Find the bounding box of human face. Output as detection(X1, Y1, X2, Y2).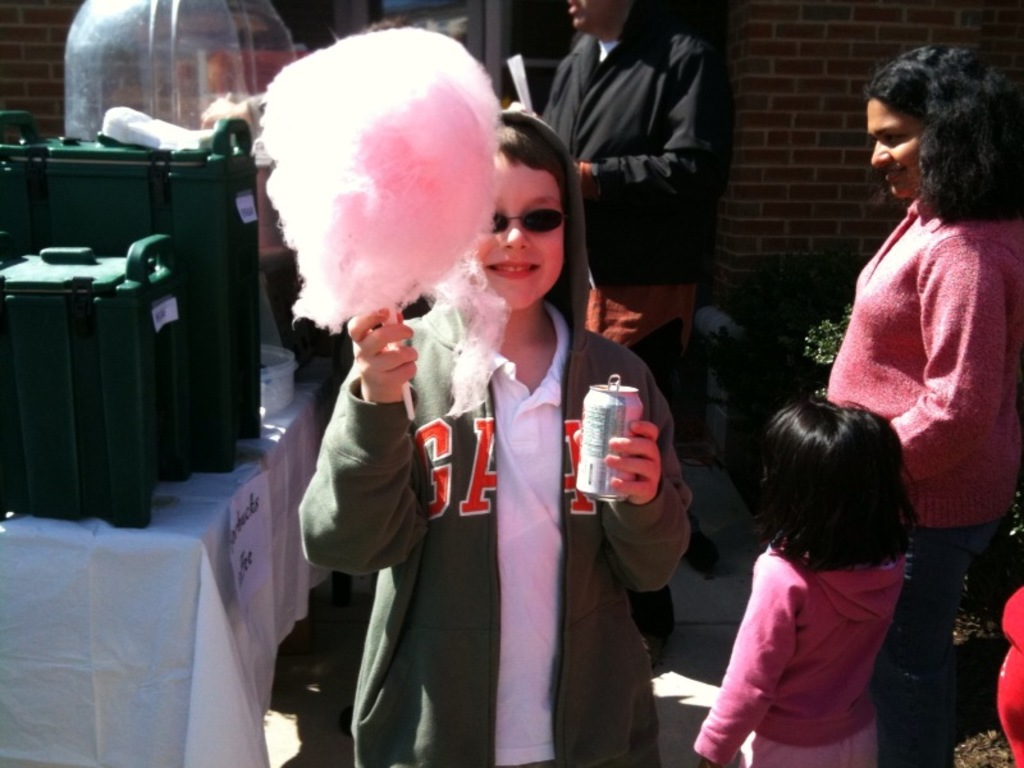
detection(568, 0, 613, 33).
